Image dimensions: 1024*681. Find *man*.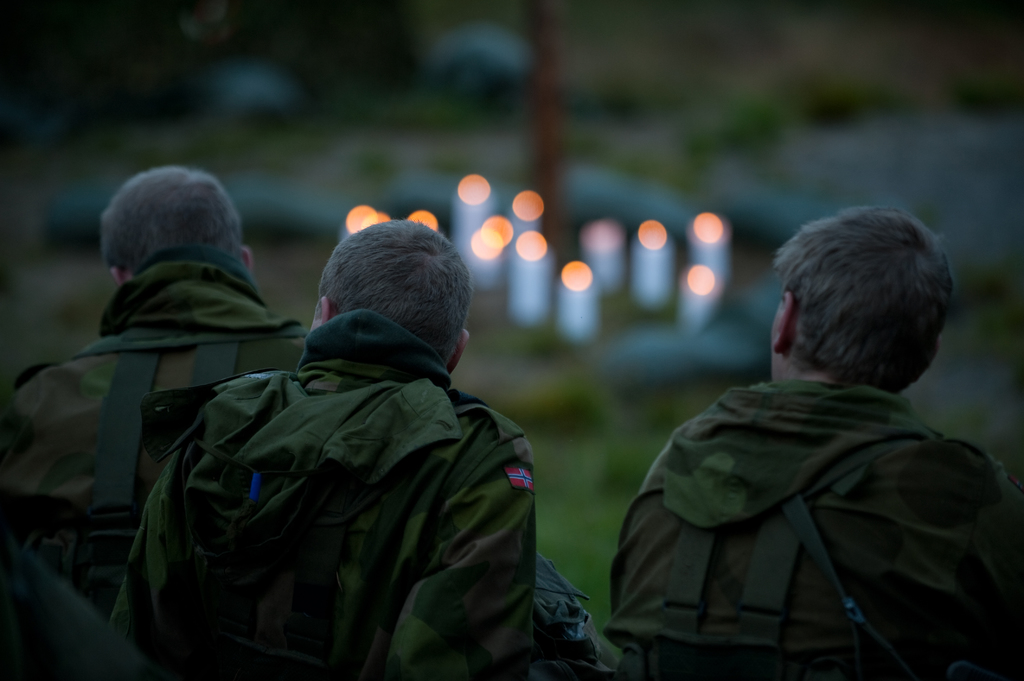
select_region(598, 202, 1022, 680).
